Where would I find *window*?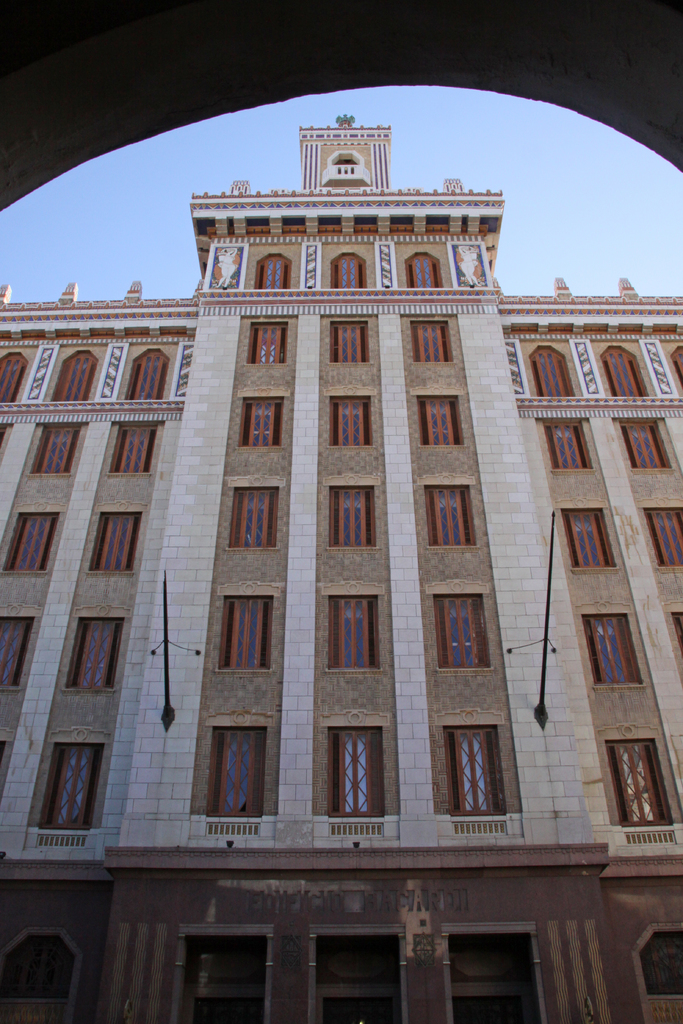
At {"x1": 407, "y1": 252, "x2": 442, "y2": 291}.
